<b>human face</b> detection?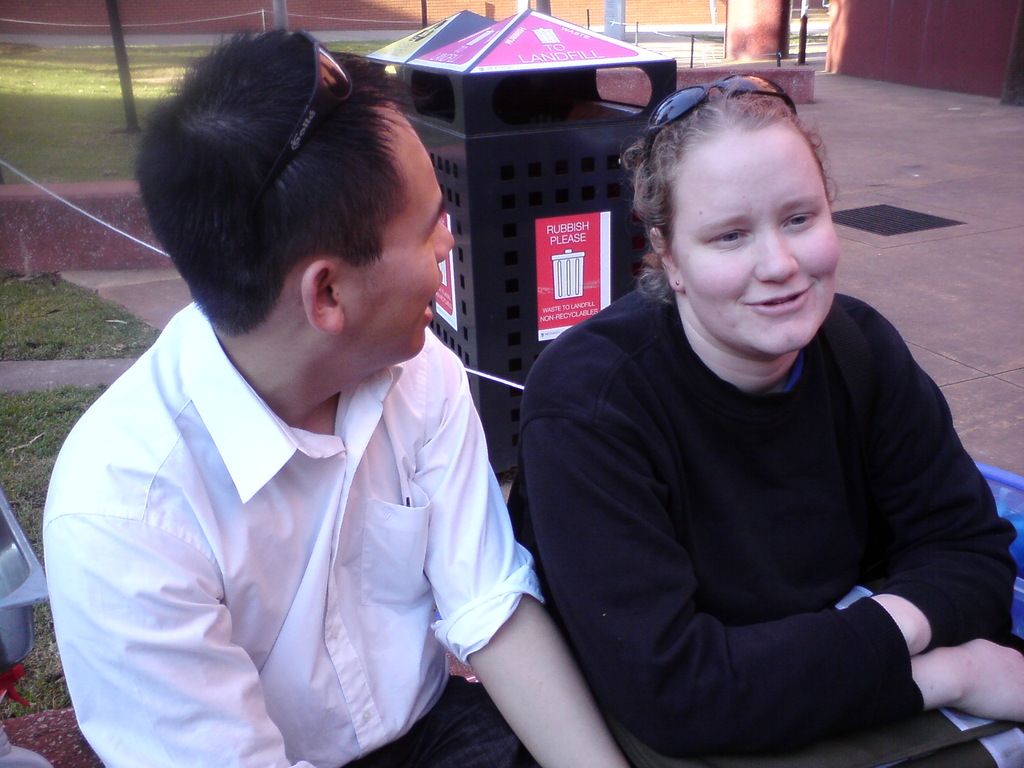
[x1=335, y1=85, x2=454, y2=362]
